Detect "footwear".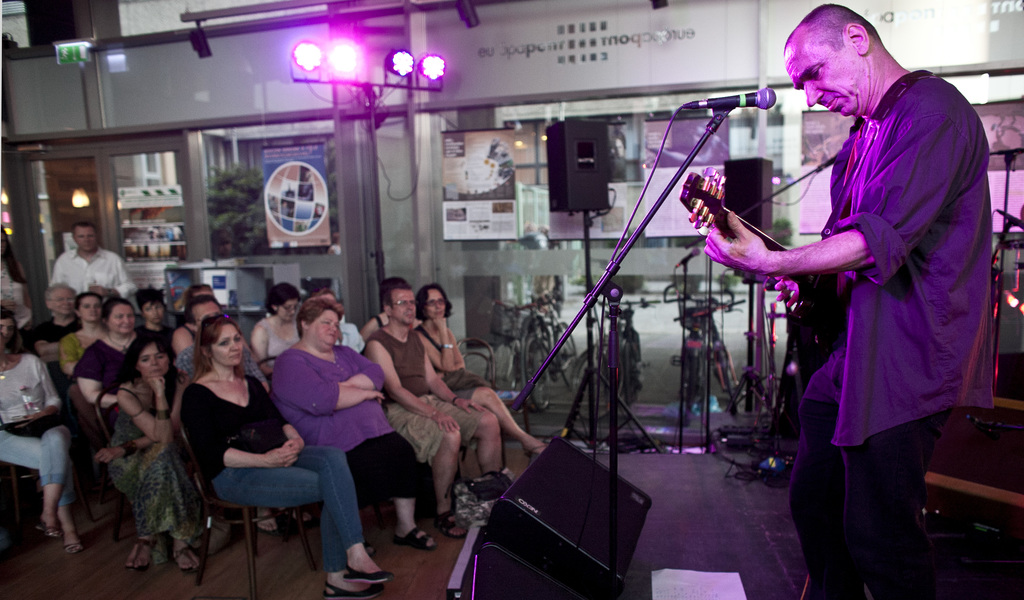
Detected at l=394, t=527, r=431, b=552.
